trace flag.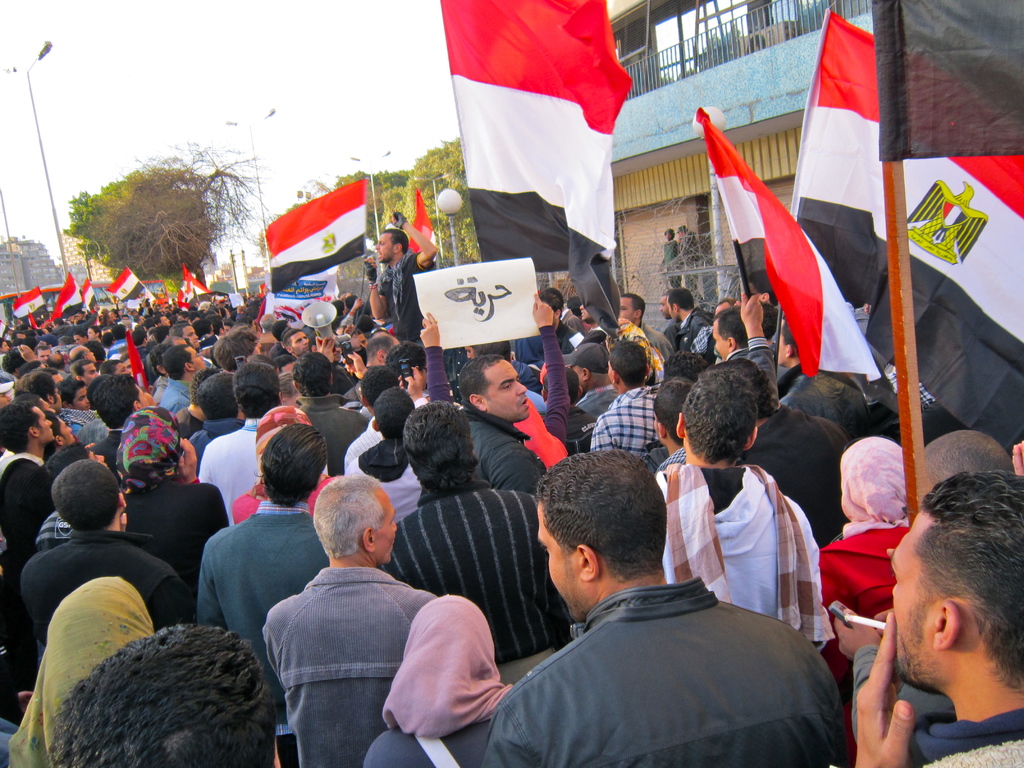
Traced to 79 276 98 321.
